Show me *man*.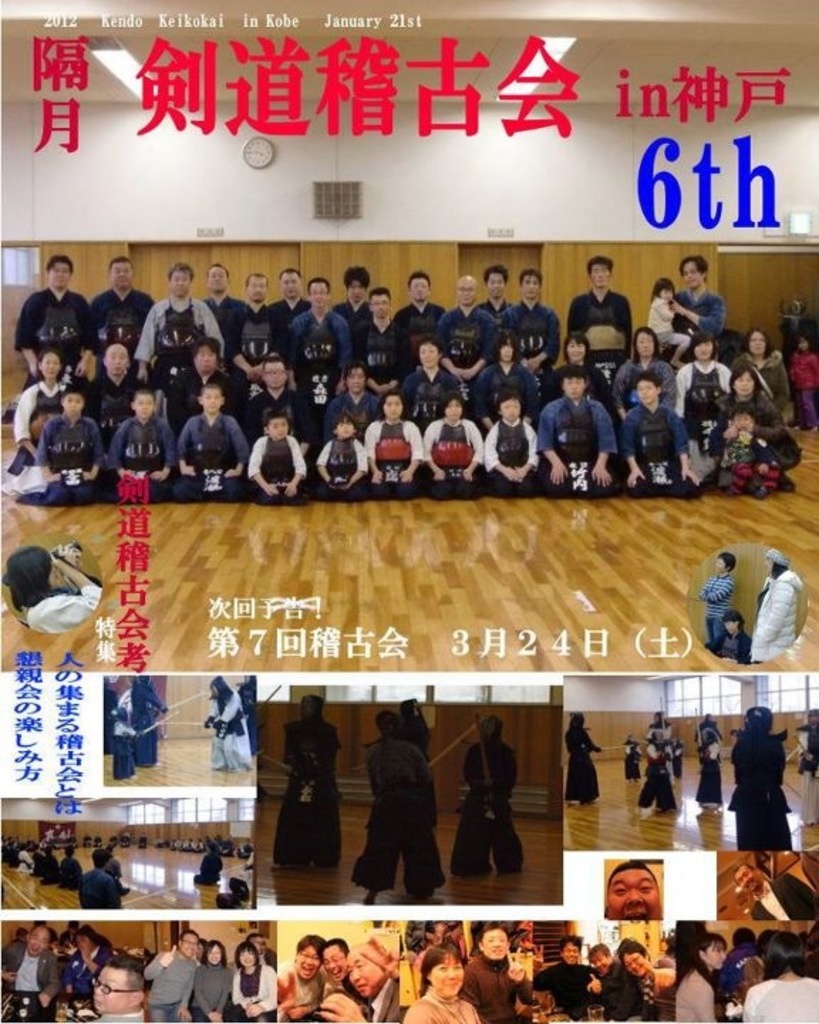
*man* is here: region(444, 715, 519, 878).
